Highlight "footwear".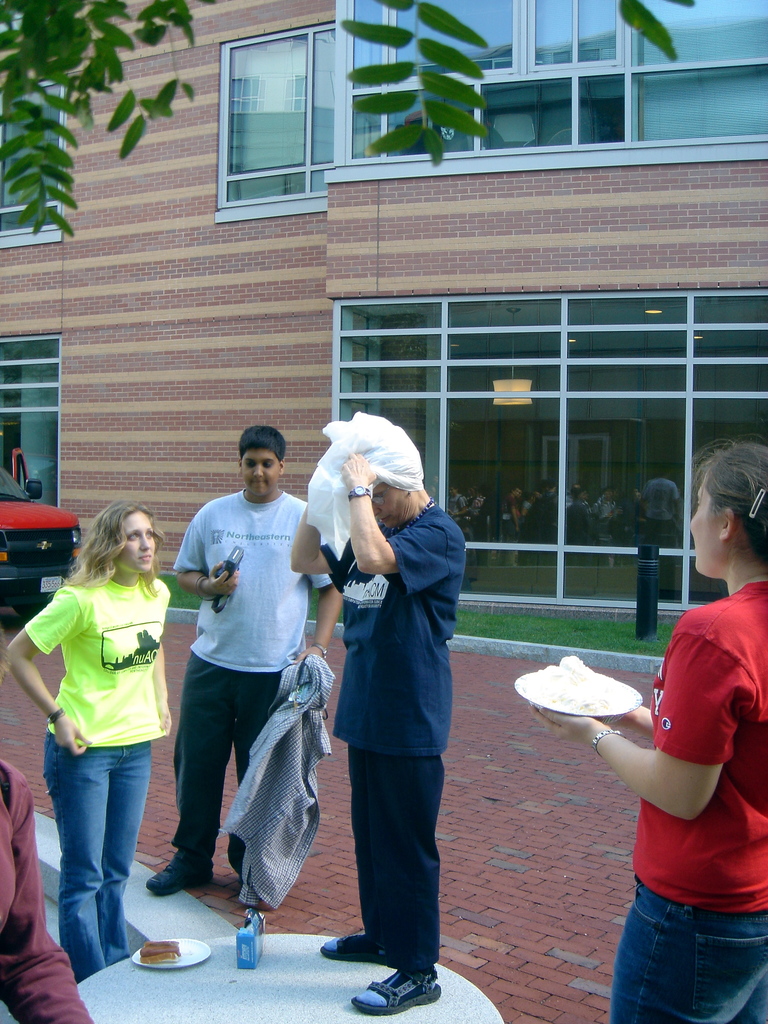
Highlighted region: rect(317, 927, 399, 961).
